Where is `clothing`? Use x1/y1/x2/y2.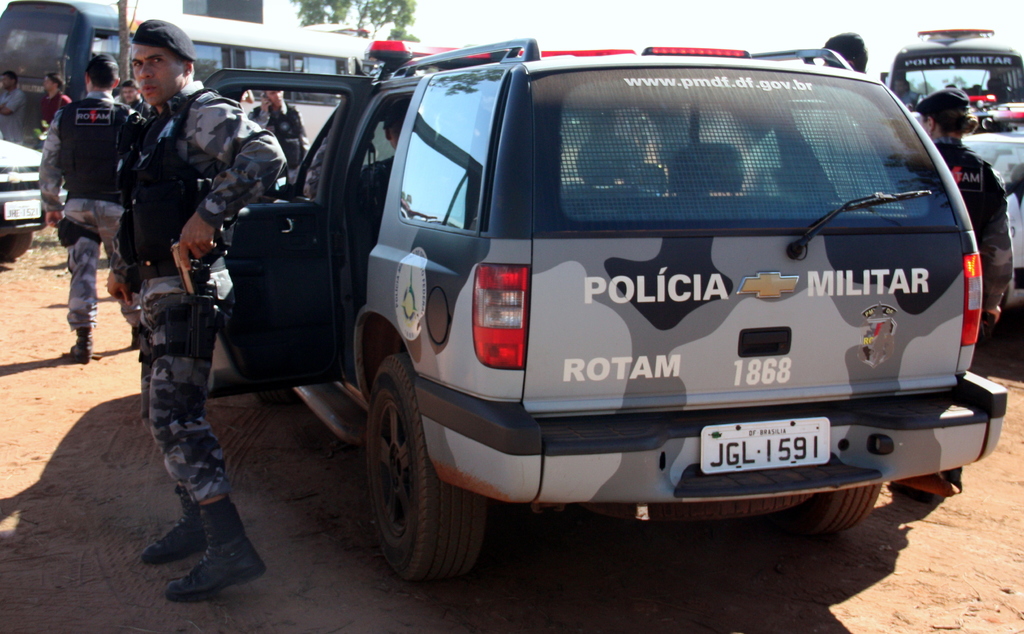
106/70/289/514.
